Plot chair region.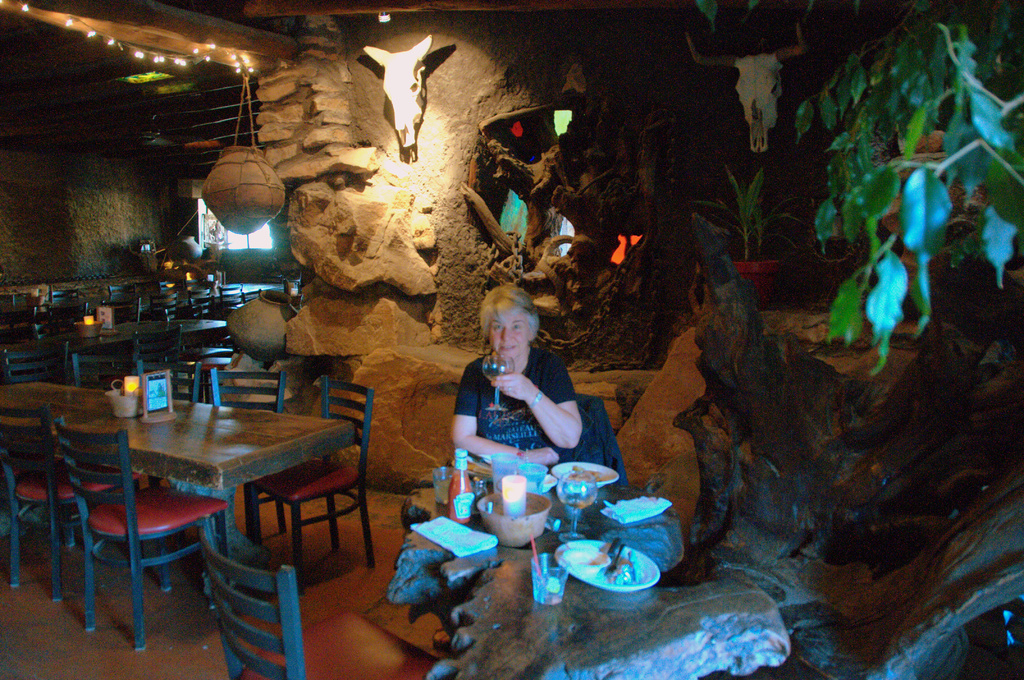
Plotted at pyautogui.locateOnScreen(212, 289, 245, 318).
